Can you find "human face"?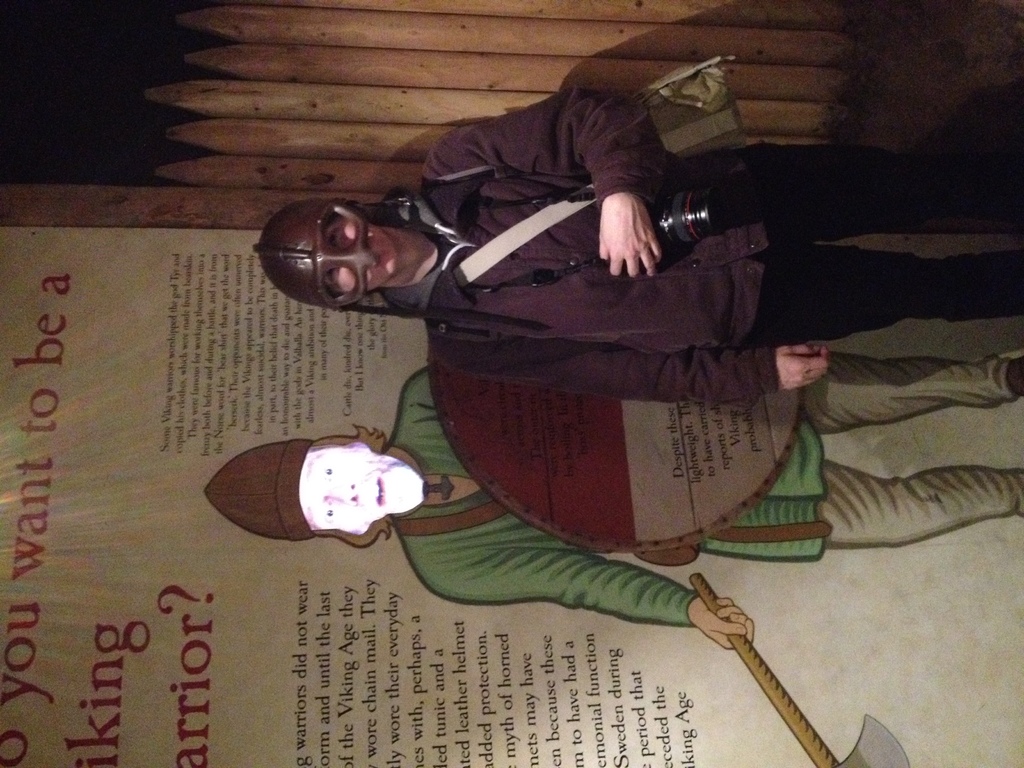
Yes, bounding box: {"x1": 328, "y1": 220, "x2": 355, "y2": 299}.
